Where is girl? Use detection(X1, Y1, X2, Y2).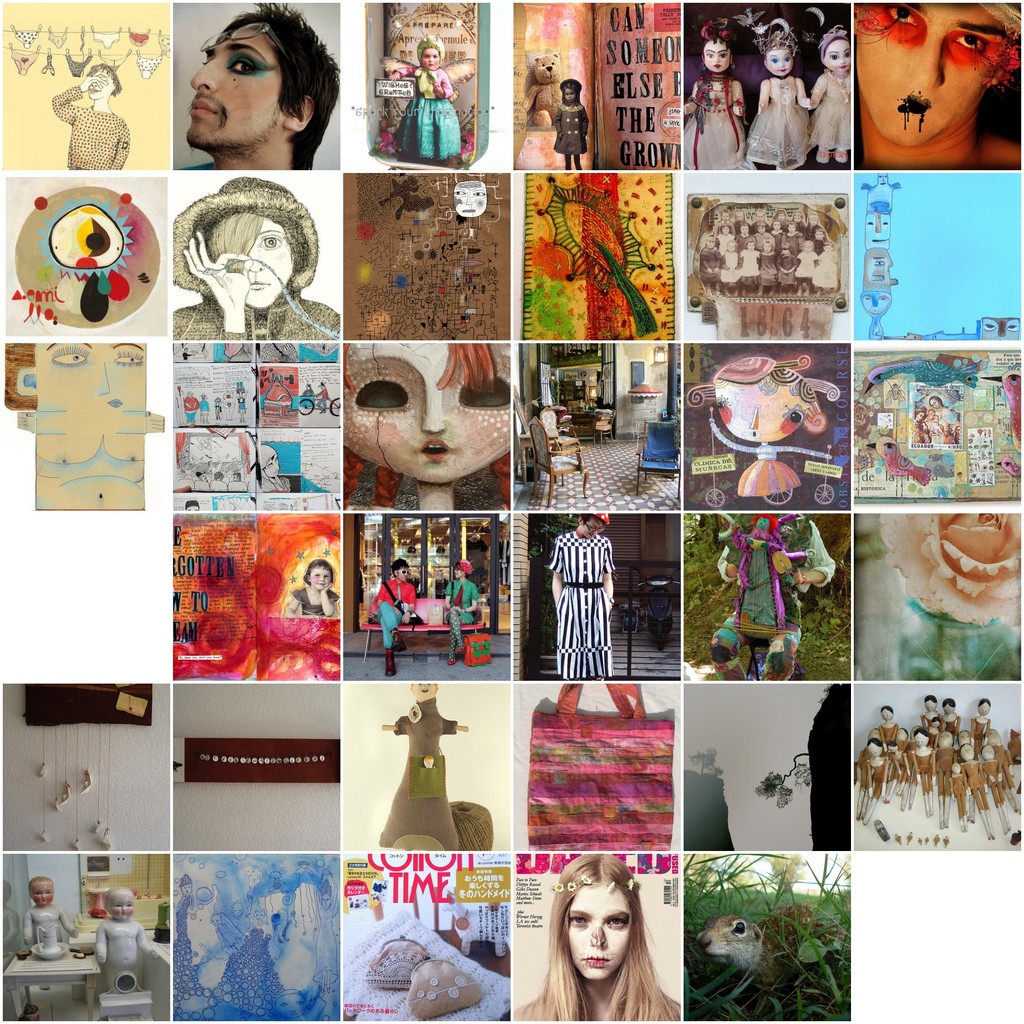
detection(186, 0, 336, 174).
